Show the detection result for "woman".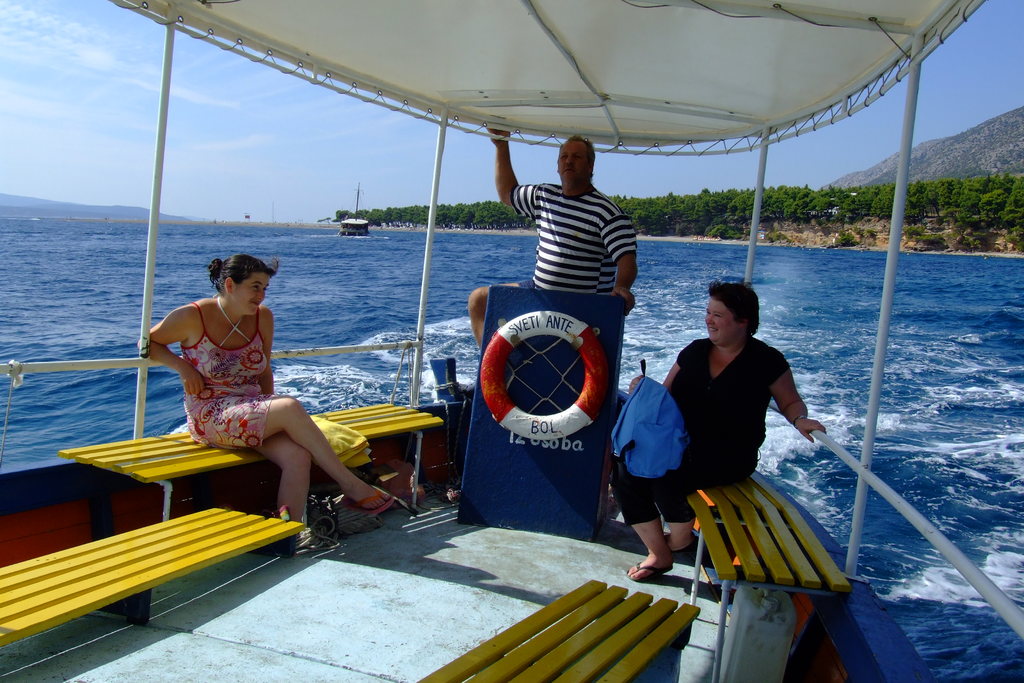
bbox(608, 290, 831, 573).
